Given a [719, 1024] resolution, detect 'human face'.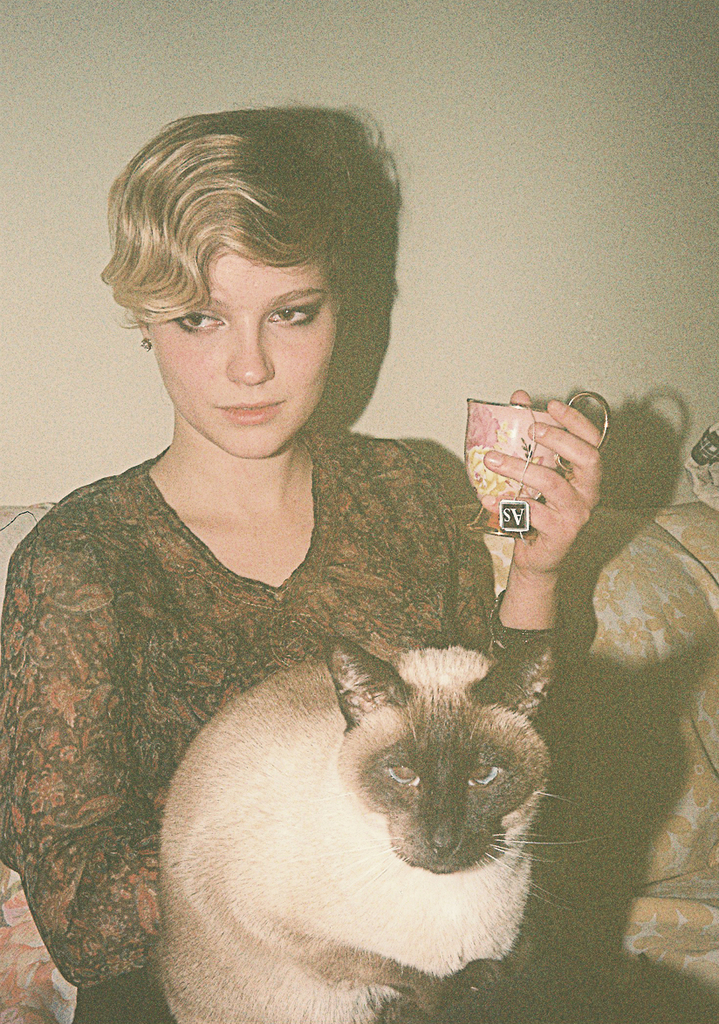
(154, 240, 346, 457).
